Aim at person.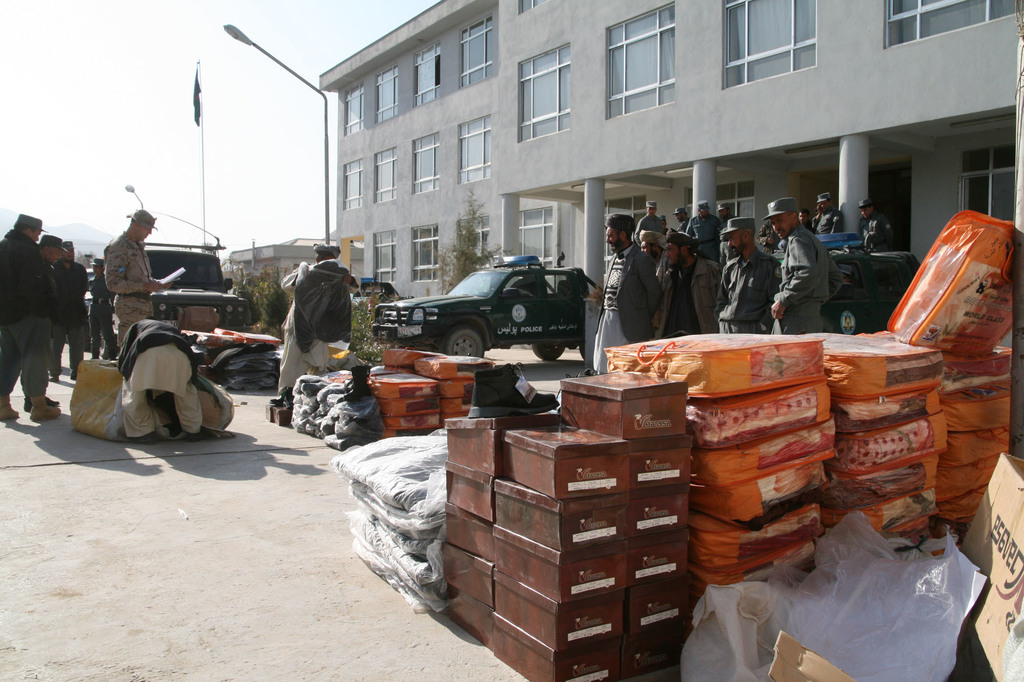
Aimed at box(0, 207, 65, 424).
